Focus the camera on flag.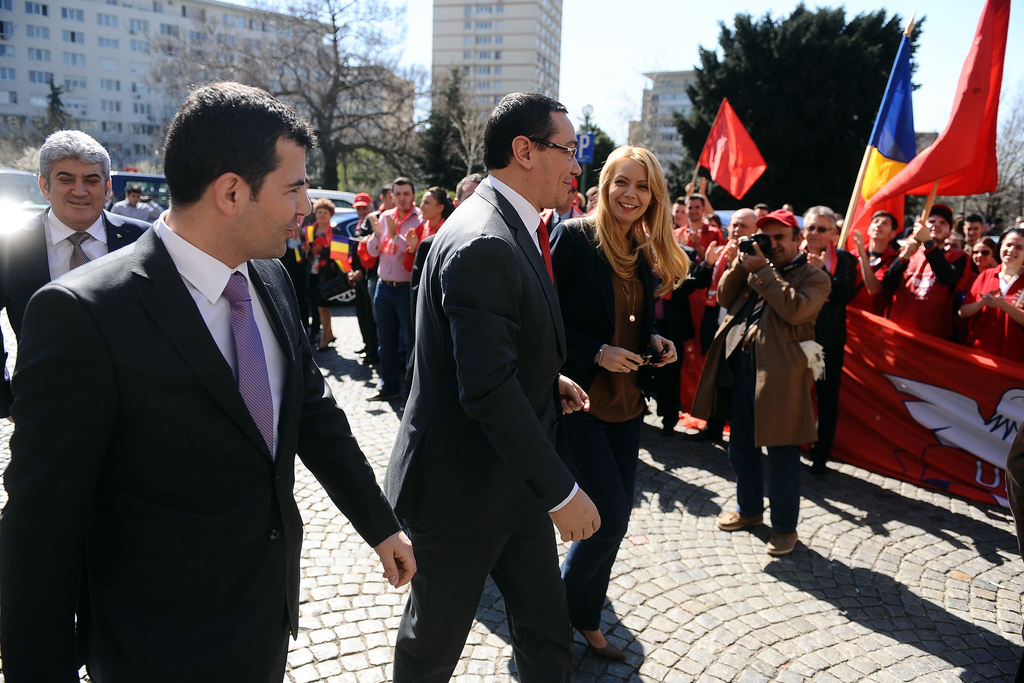
Focus region: region(647, 244, 1023, 518).
